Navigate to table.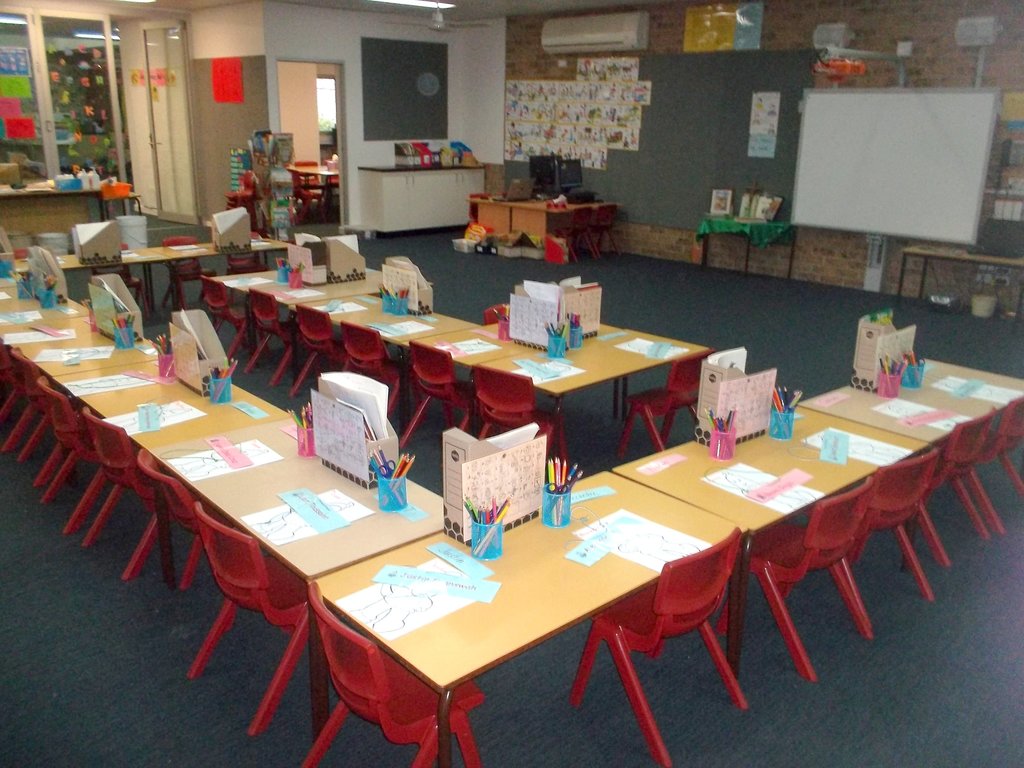
Navigation target: [left=692, top=220, right=800, bottom=283].
